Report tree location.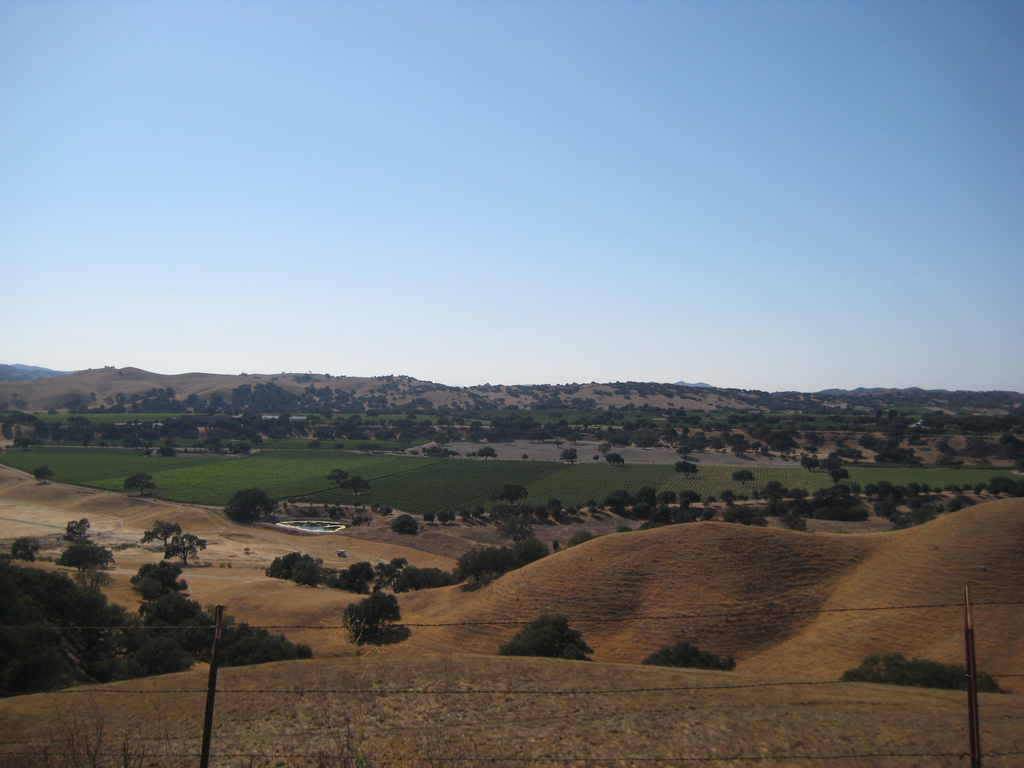
Report: Rect(0, 549, 196, 698).
